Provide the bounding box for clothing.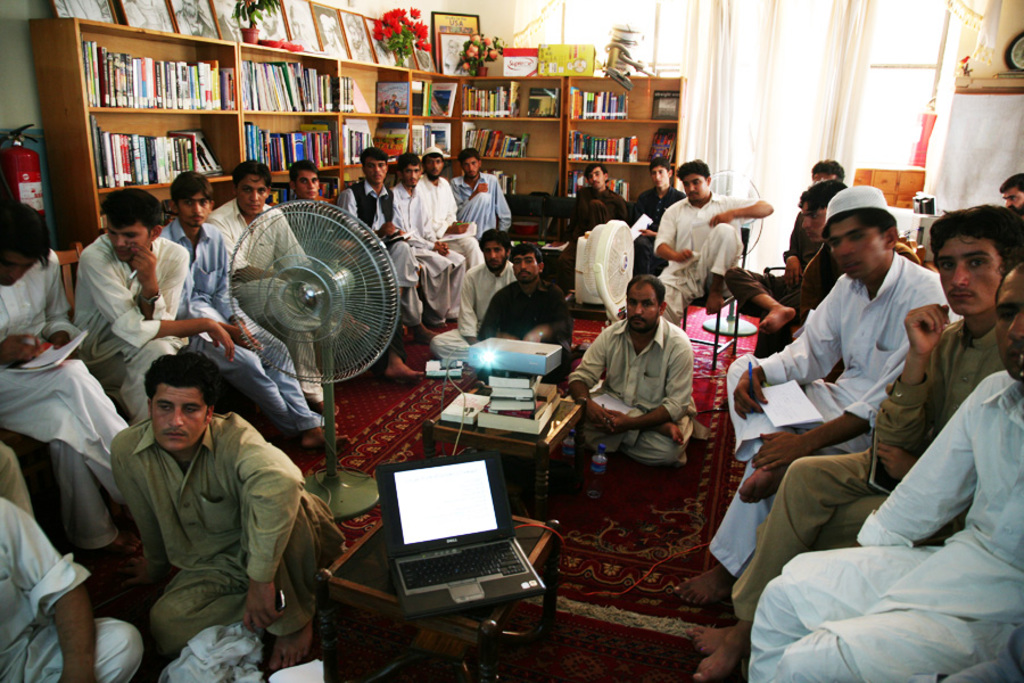
[left=749, top=365, right=1019, bottom=682].
